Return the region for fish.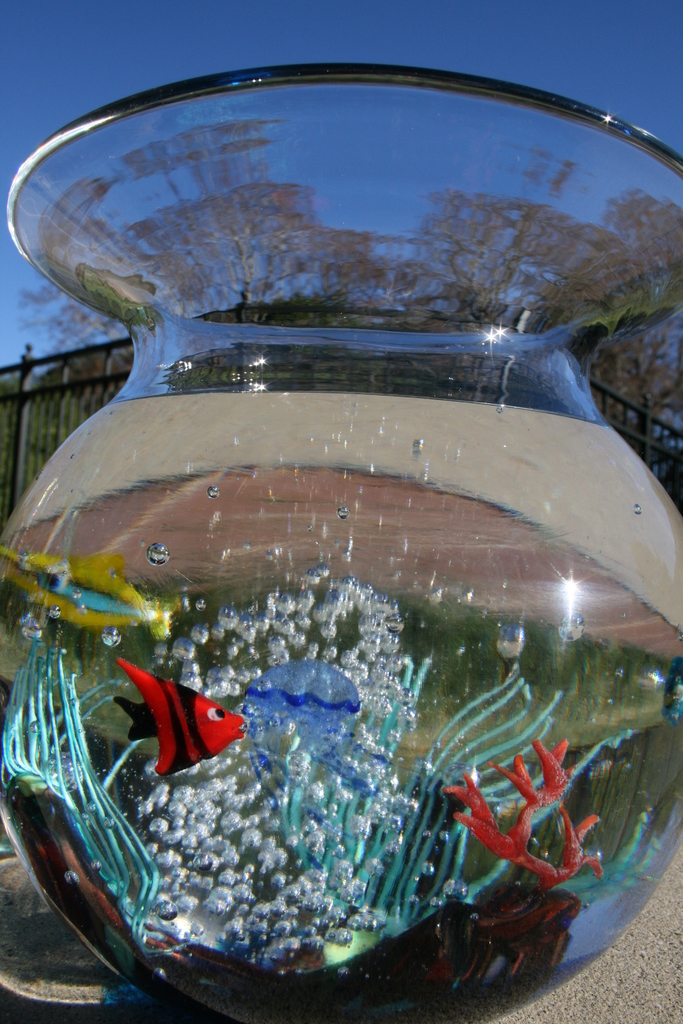
select_region(111, 669, 245, 790).
